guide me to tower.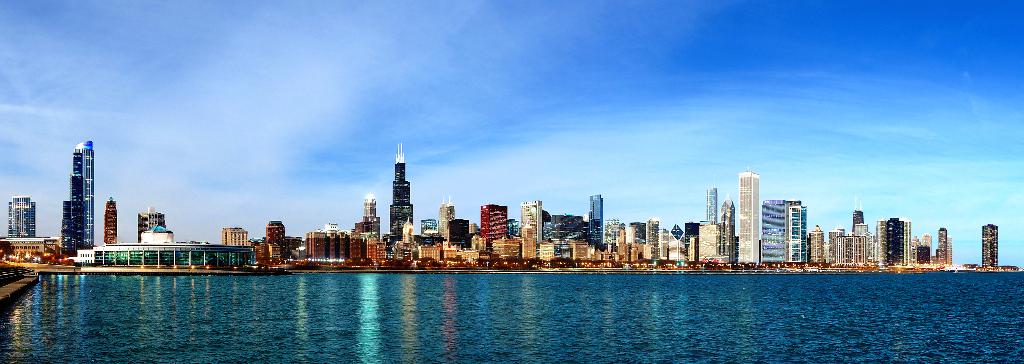
Guidance: (left=952, top=238, right=953, bottom=267).
